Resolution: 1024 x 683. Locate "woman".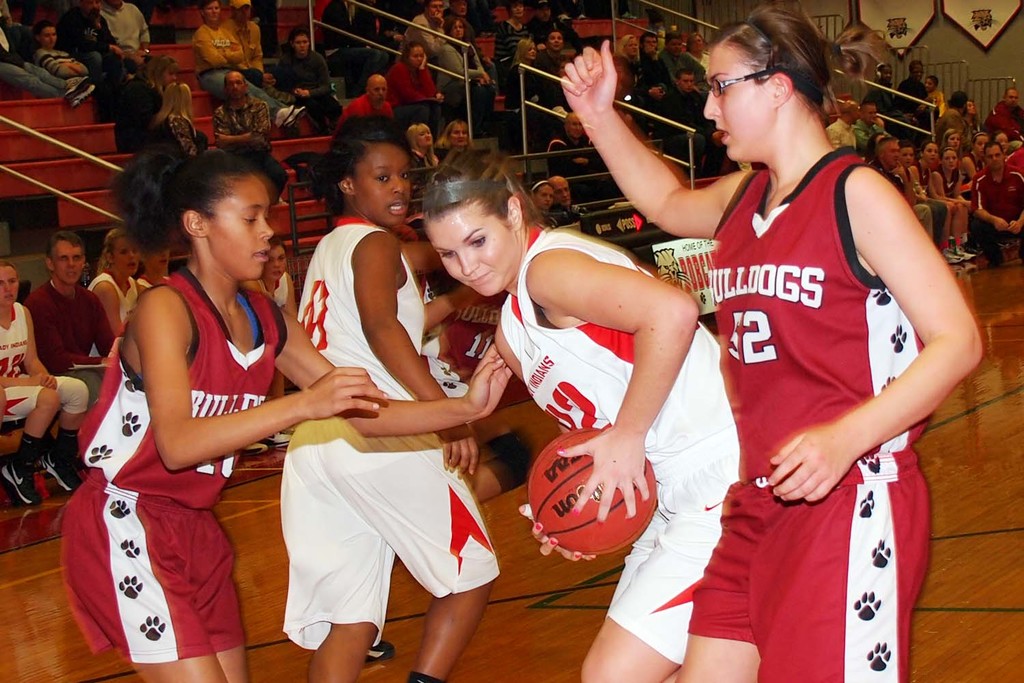
pyautogui.locateOnScreen(137, 79, 209, 170).
